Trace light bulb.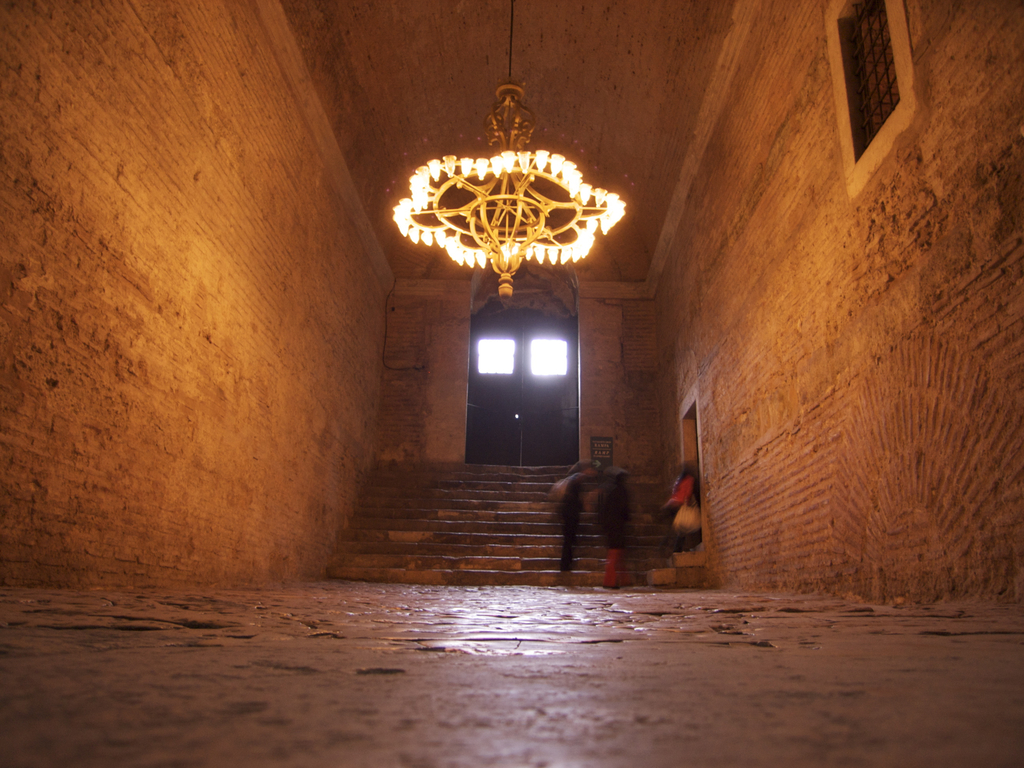
Traced to BBox(586, 219, 598, 232).
